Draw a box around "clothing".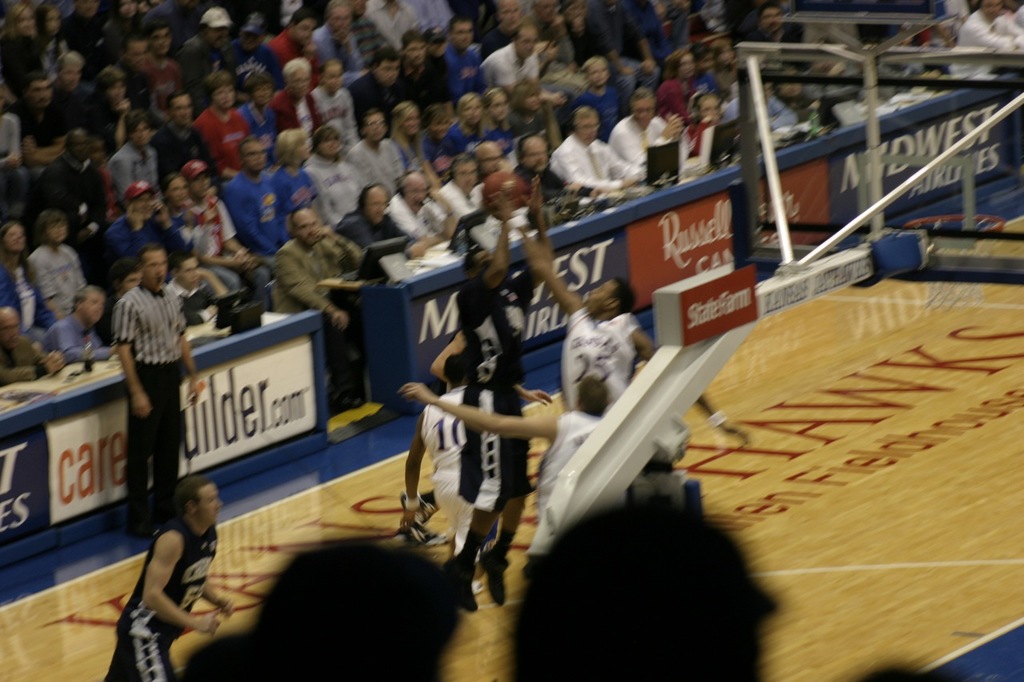
311 14 358 58.
